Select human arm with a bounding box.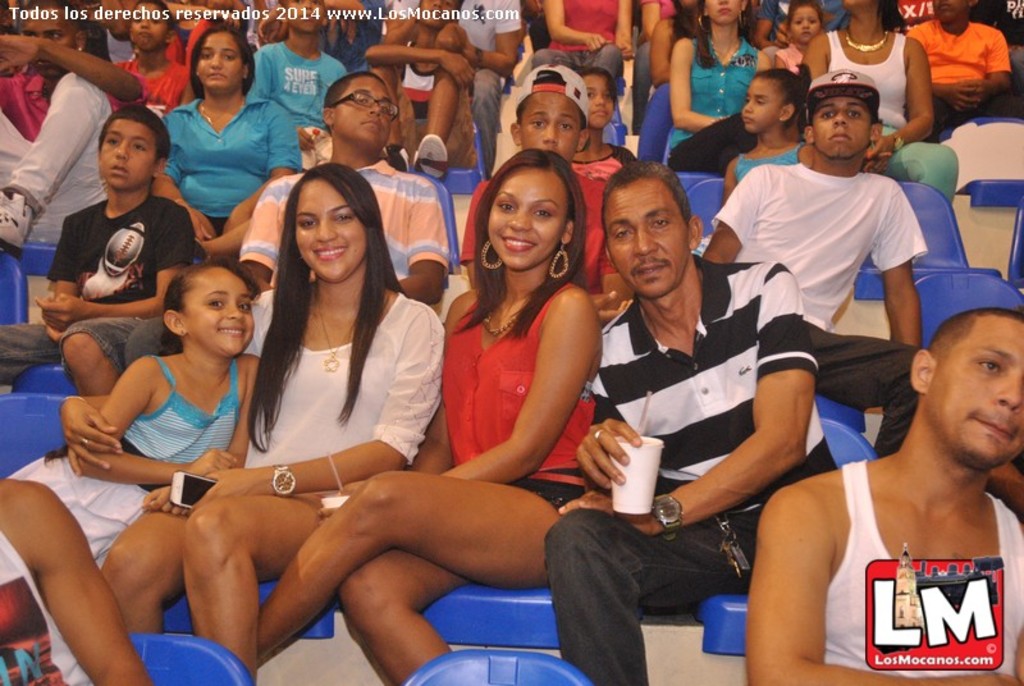
224:154:307:306.
